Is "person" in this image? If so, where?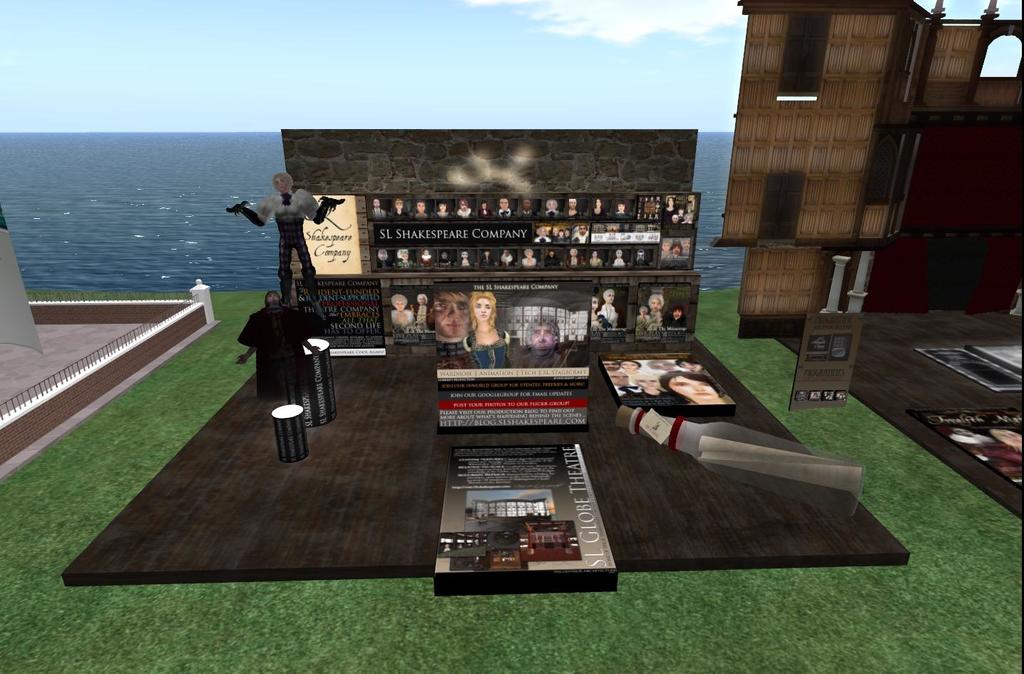
Yes, at select_region(500, 249, 516, 265).
